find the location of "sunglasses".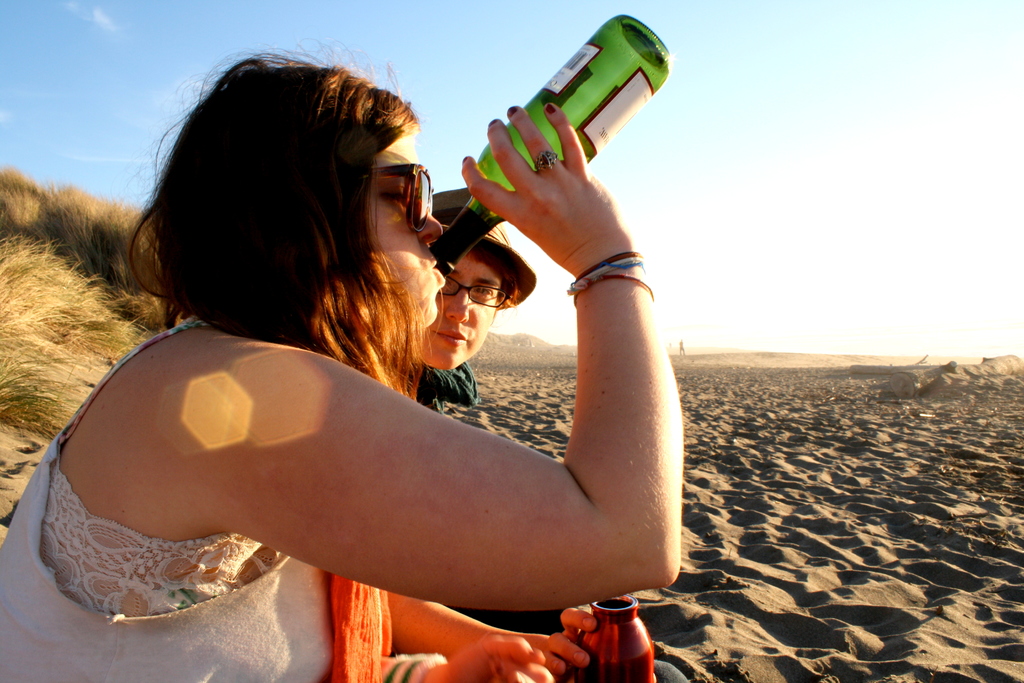
Location: [369,163,436,234].
